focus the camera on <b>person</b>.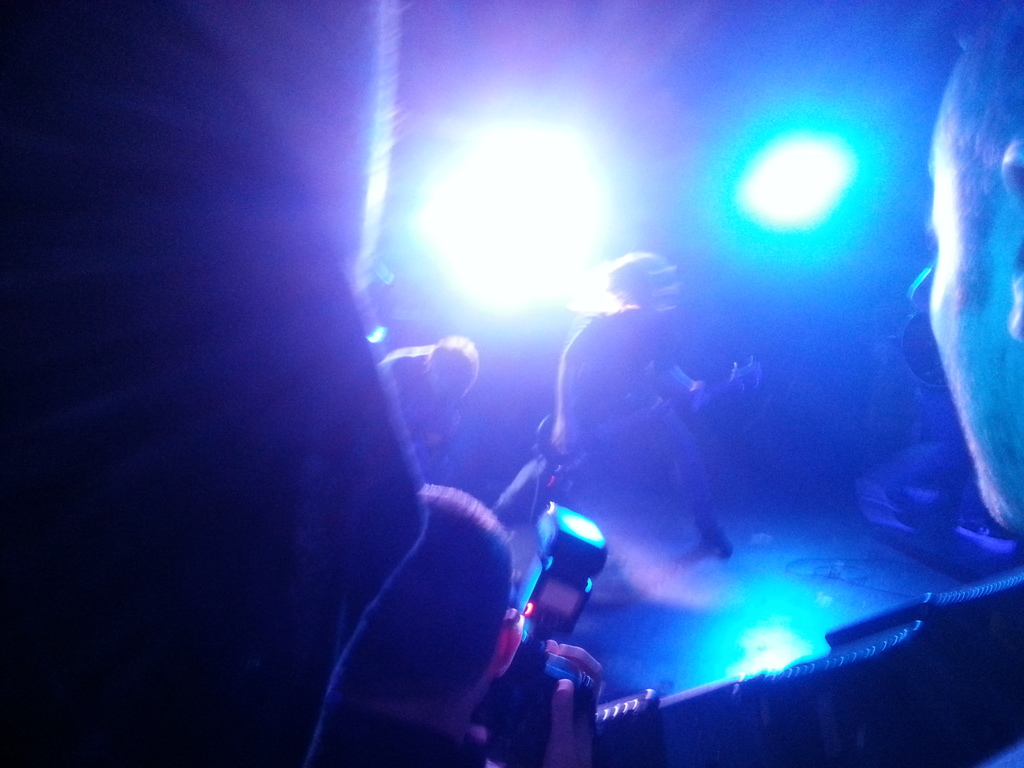
Focus region: [x1=308, y1=487, x2=602, y2=767].
